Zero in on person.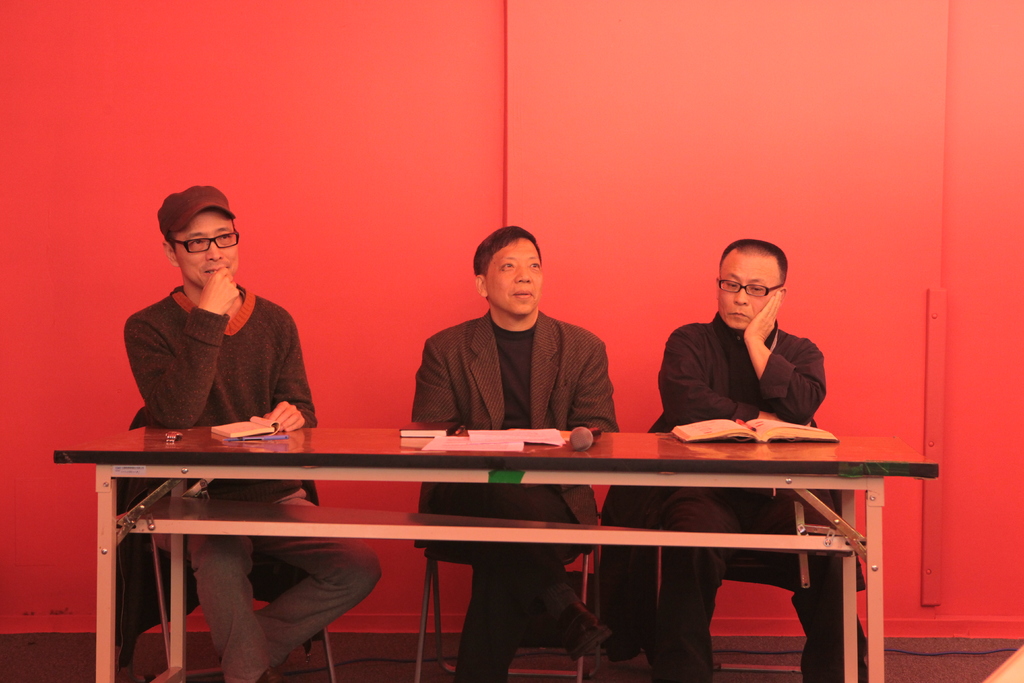
Zeroed in: (left=602, top=236, right=871, bottom=682).
